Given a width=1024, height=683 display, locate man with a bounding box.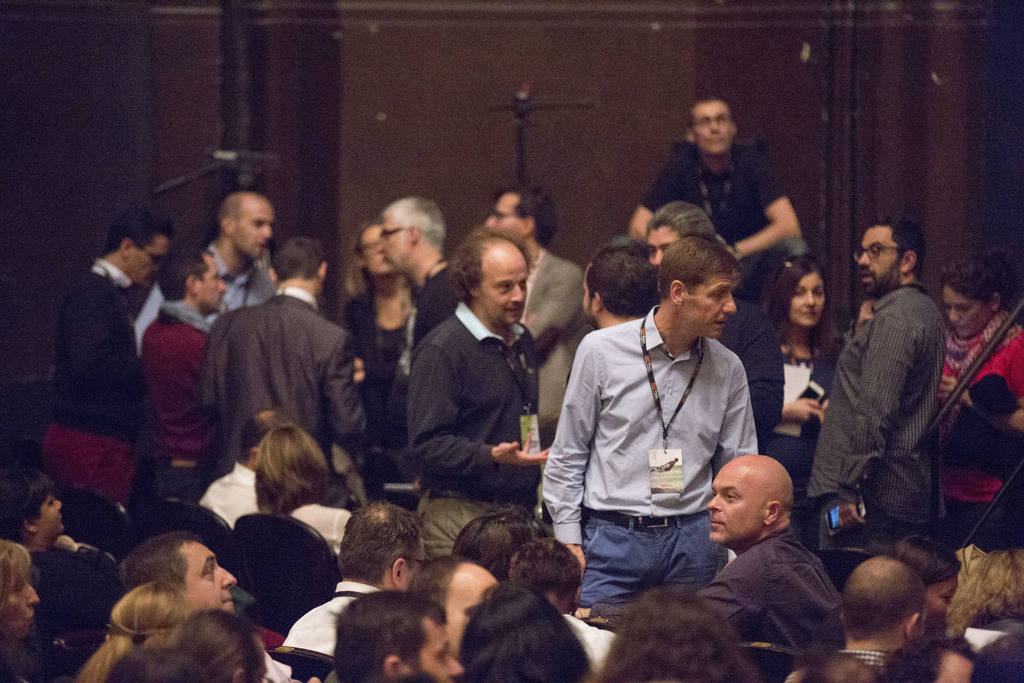
Located: 835/557/927/682.
